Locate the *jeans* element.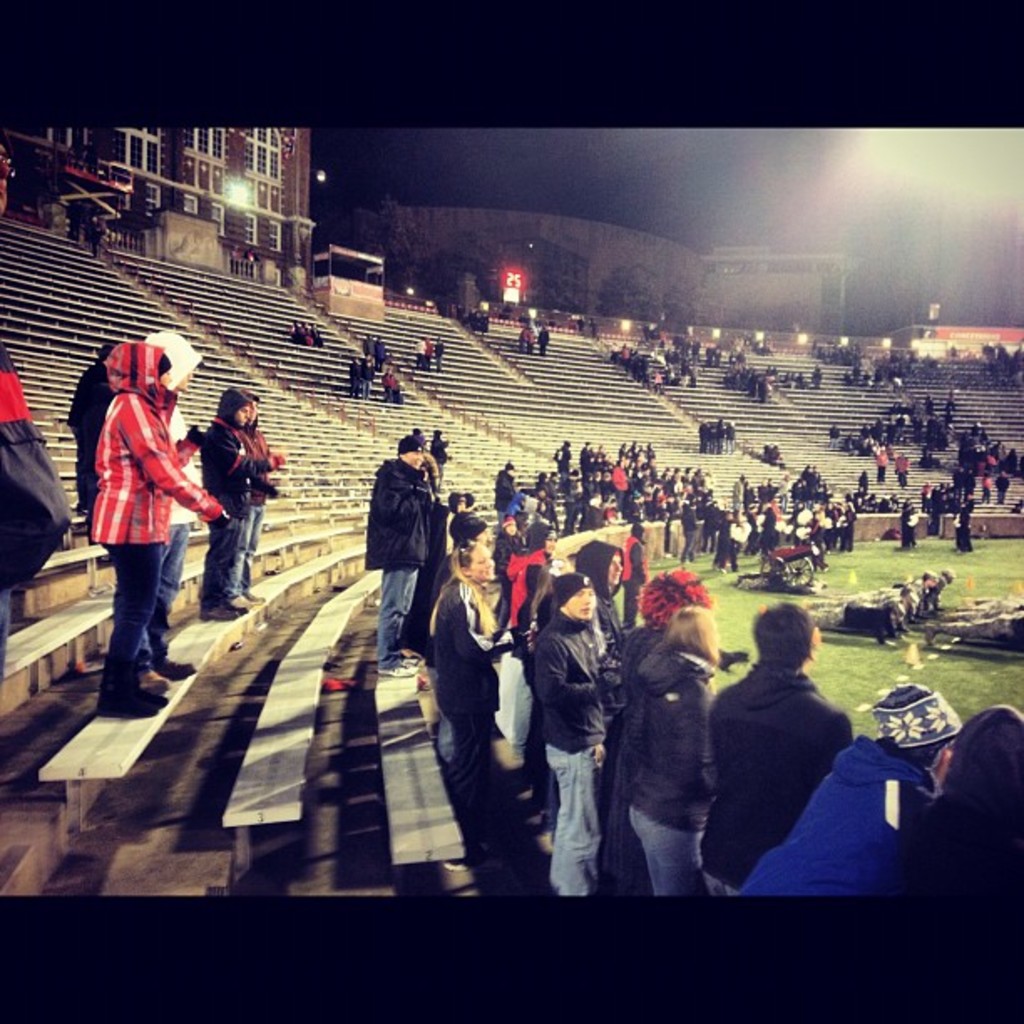
Element bbox: pyautogui.locateOnScreen(187, 512, 244, 591).
